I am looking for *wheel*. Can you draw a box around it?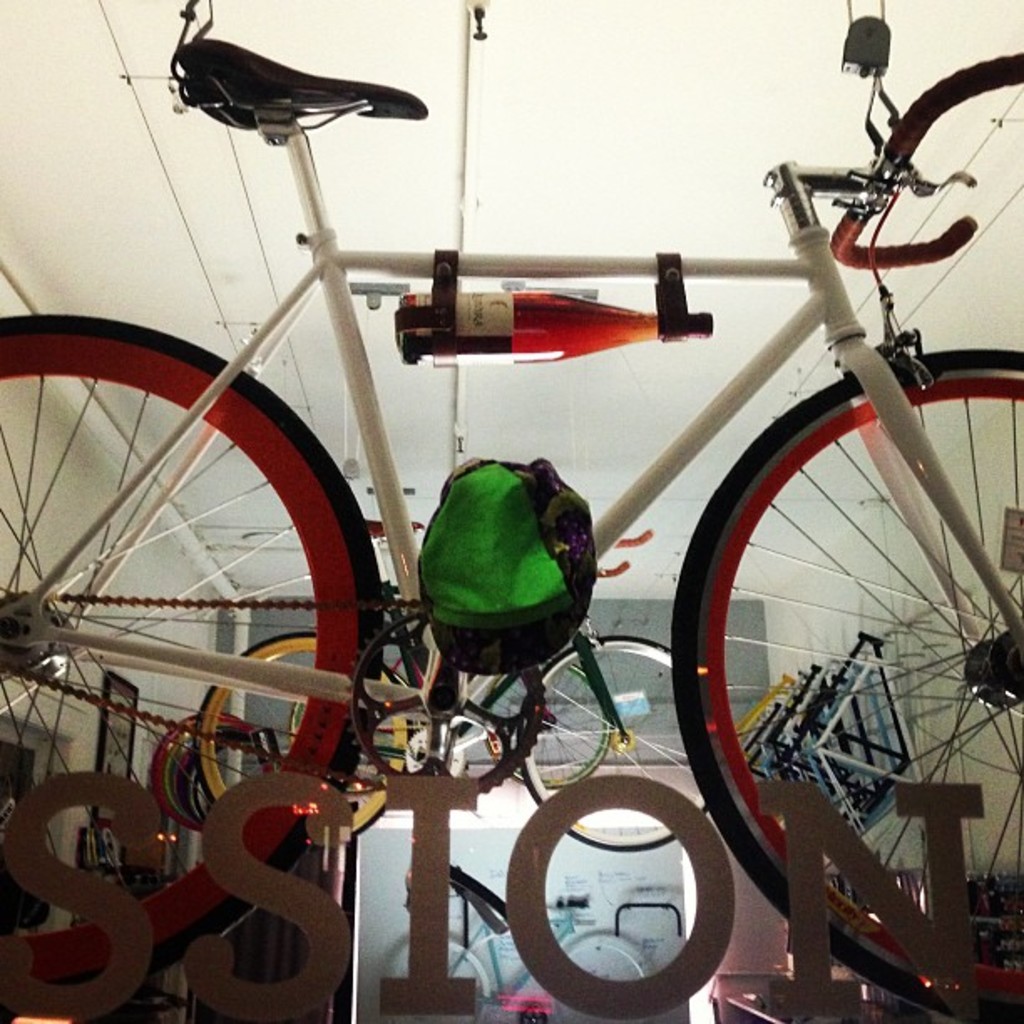
Sure, the bounding box is [192,632,412,835].
